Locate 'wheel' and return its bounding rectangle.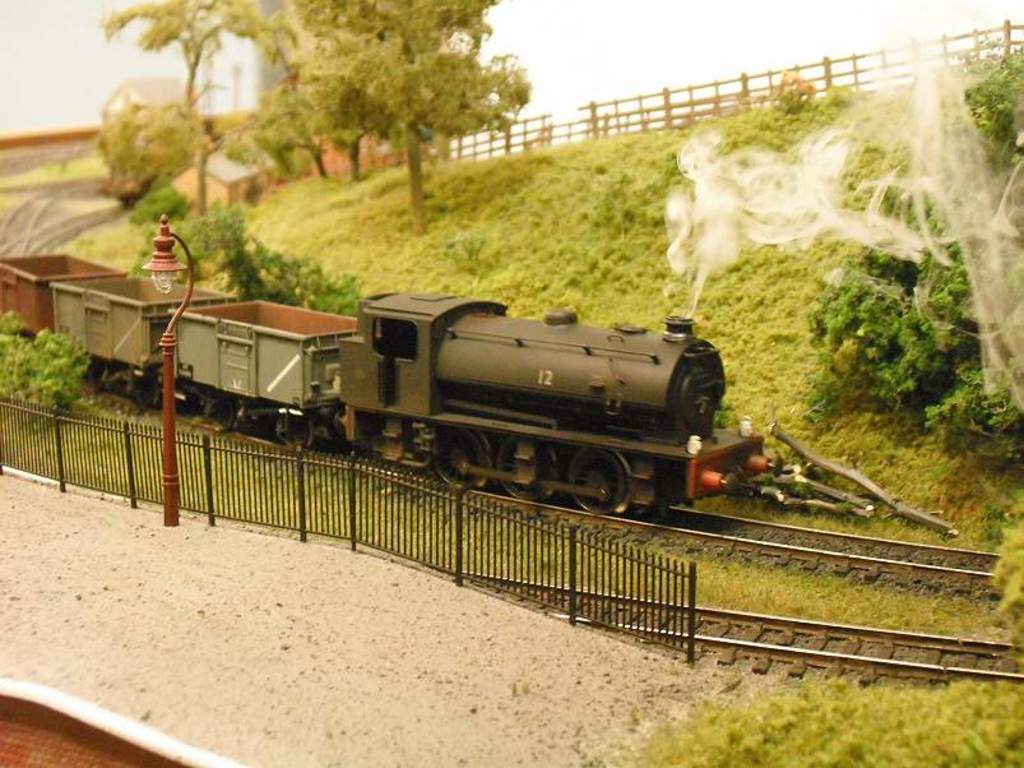
l=283, t=410, r=314, b=450.
